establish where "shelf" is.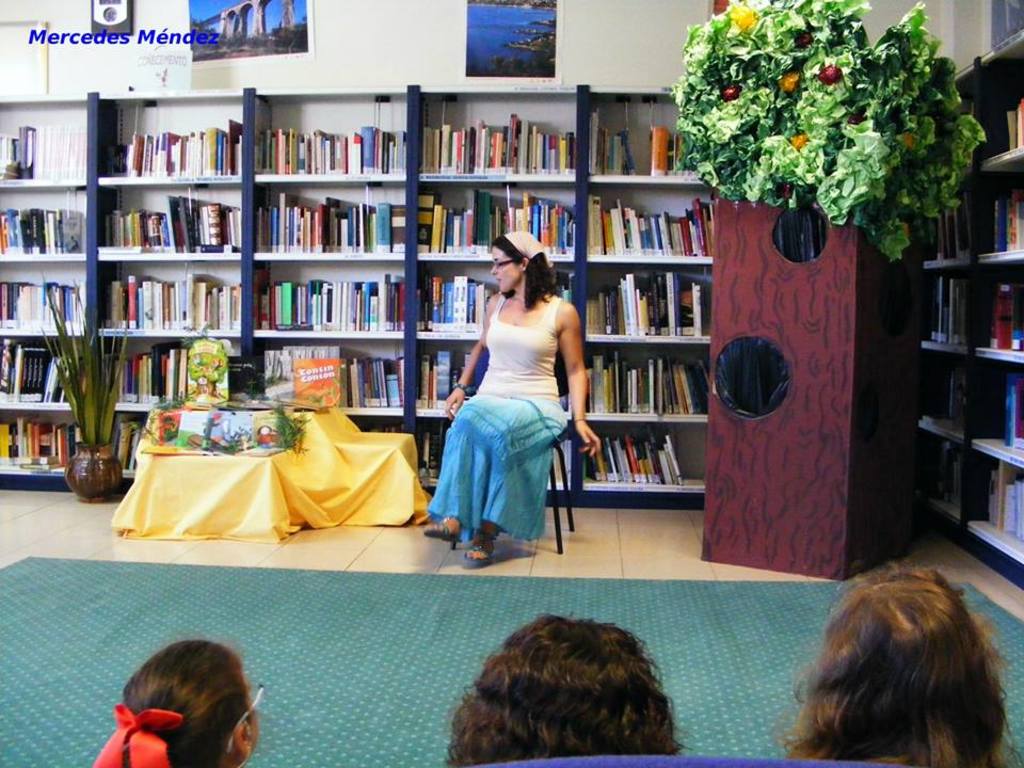
Established at <region>583, 174, 714, 260</region>.
